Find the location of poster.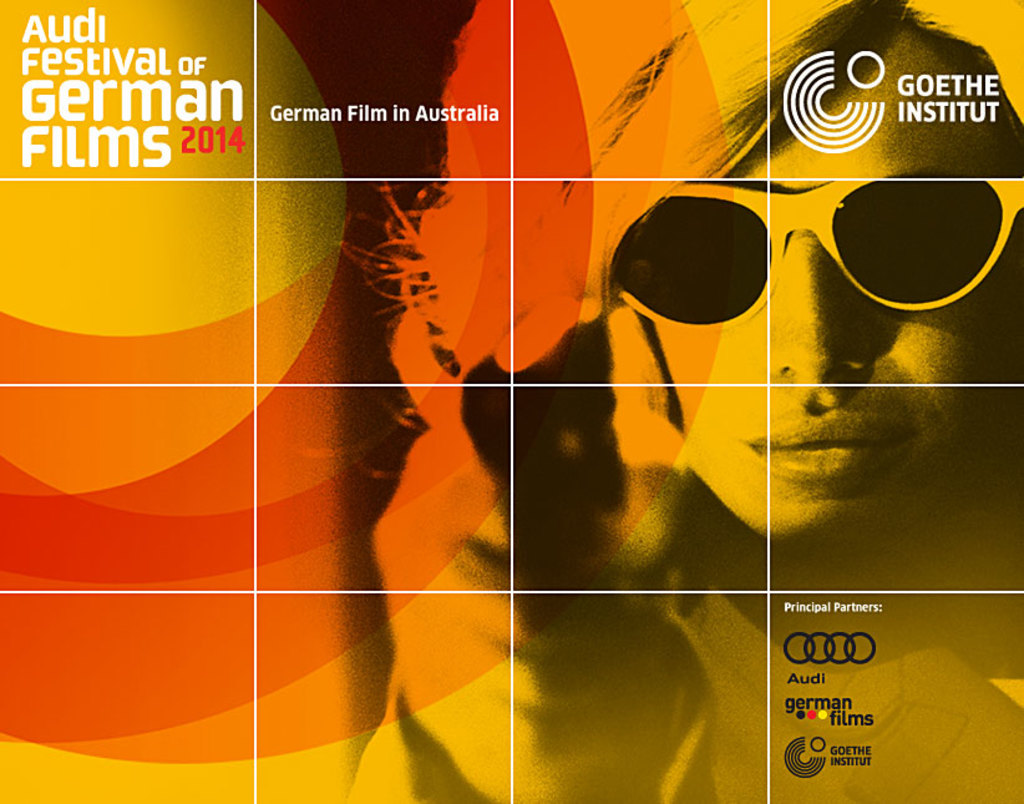
Location: box=[0, 0, 1023, 803].
